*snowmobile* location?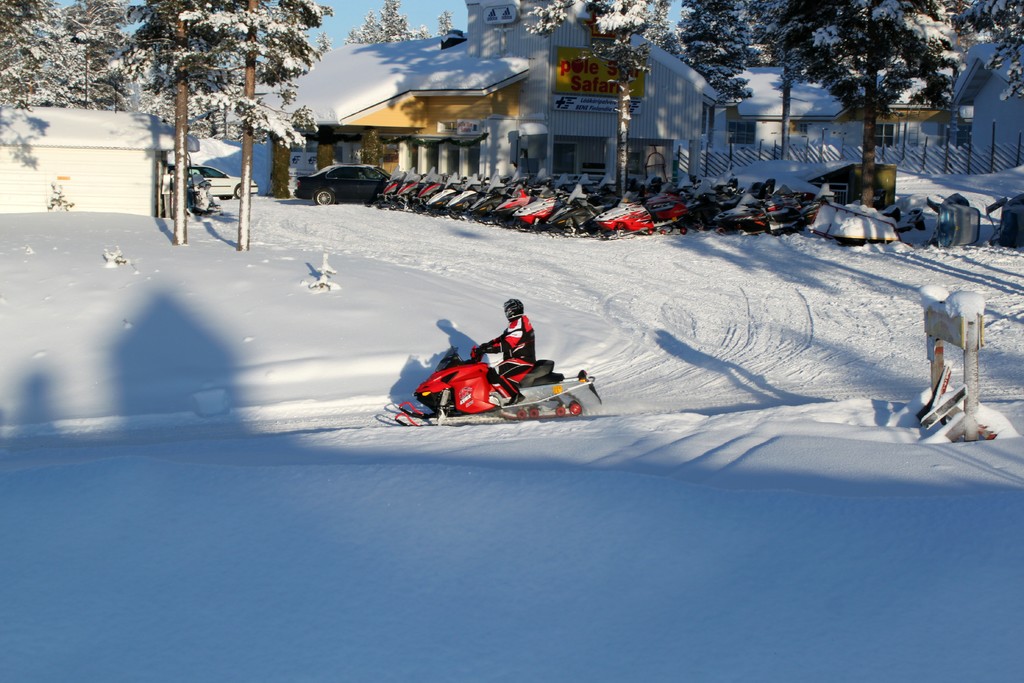
BBox(397, 347, 604, 427)
